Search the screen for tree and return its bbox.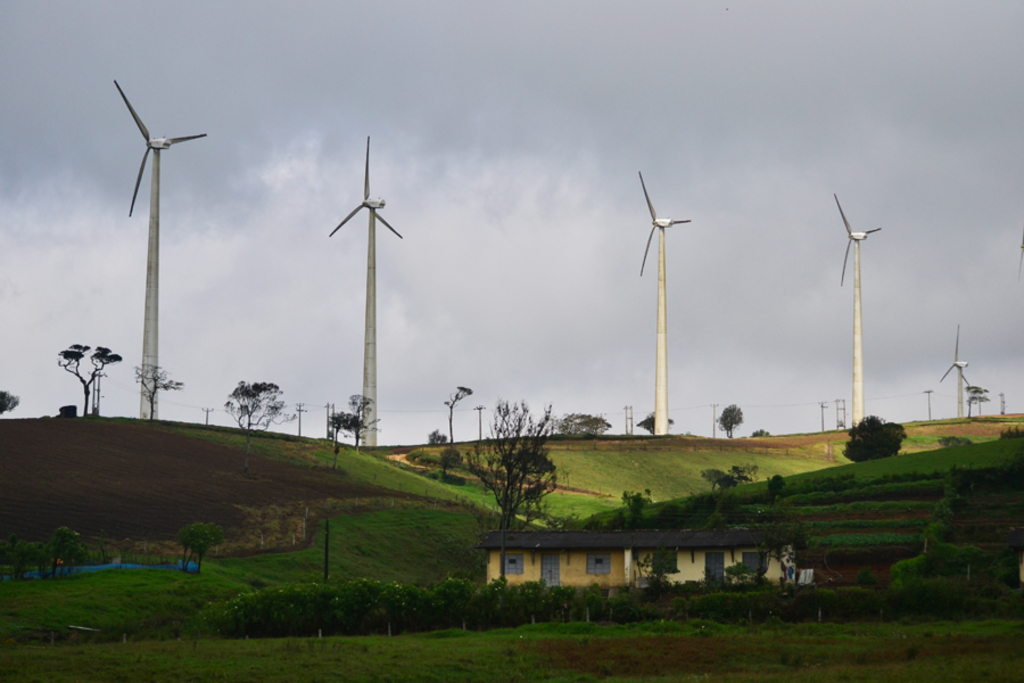
Found: 696/456/763/524.
